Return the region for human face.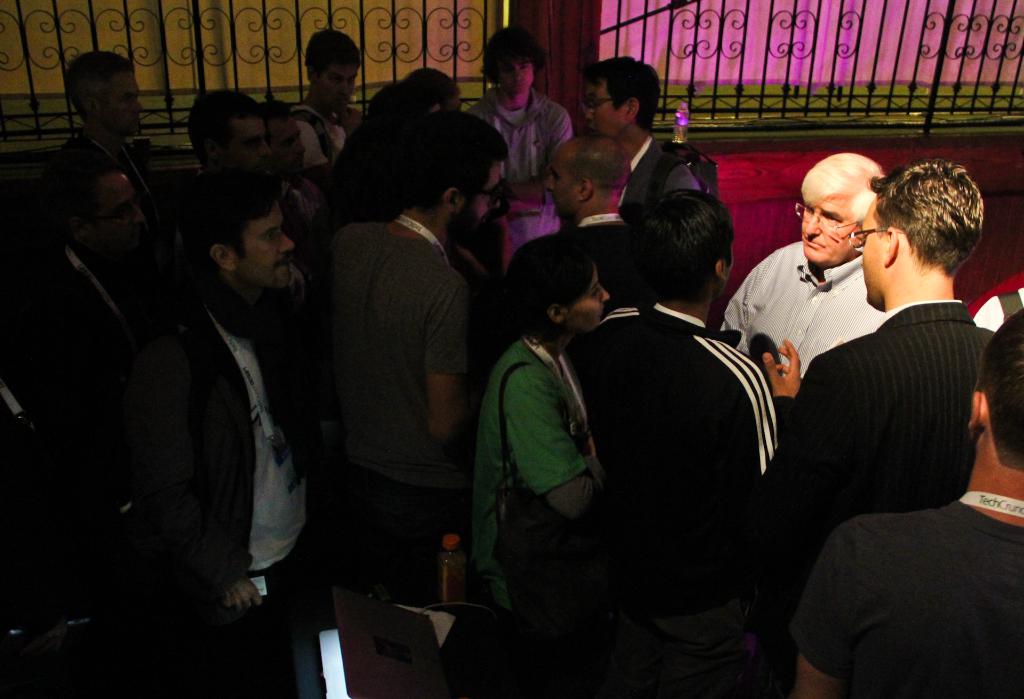
x1=498, y1=49, x2=538, y2=96.
